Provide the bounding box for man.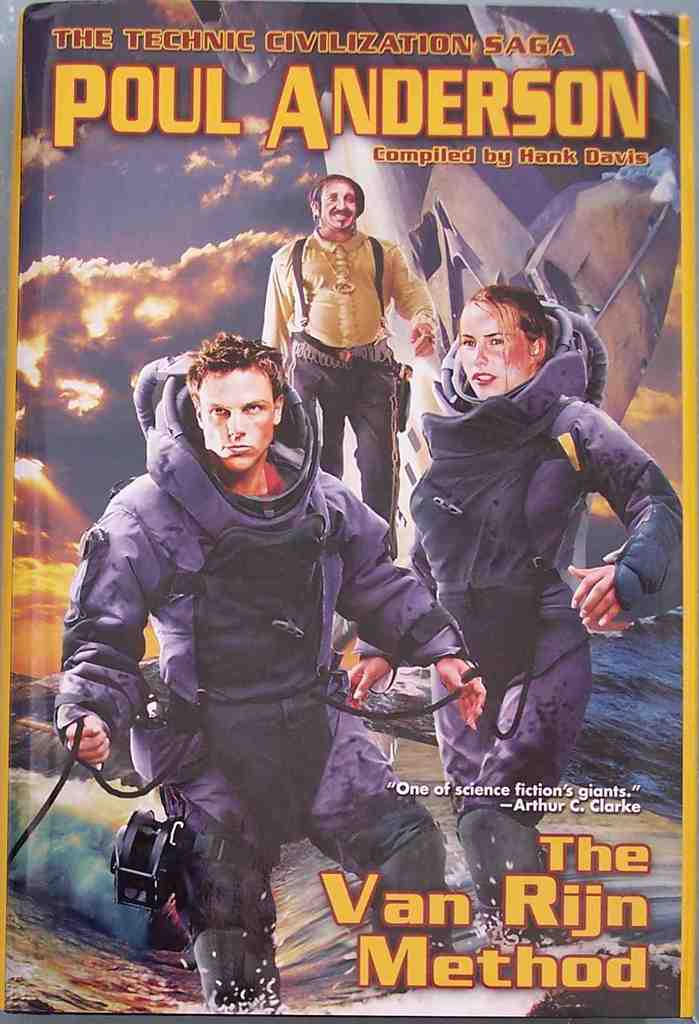
select_region(48, 331, 494, 1023).
